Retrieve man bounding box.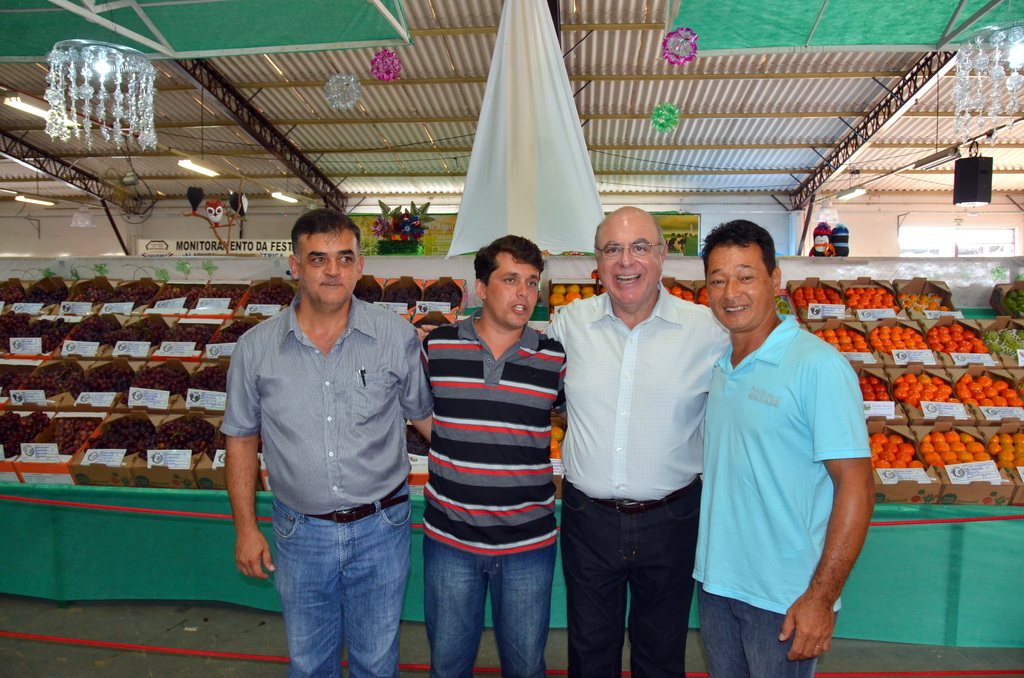
Bounding box: select_region(412, 231, 573, 675).
